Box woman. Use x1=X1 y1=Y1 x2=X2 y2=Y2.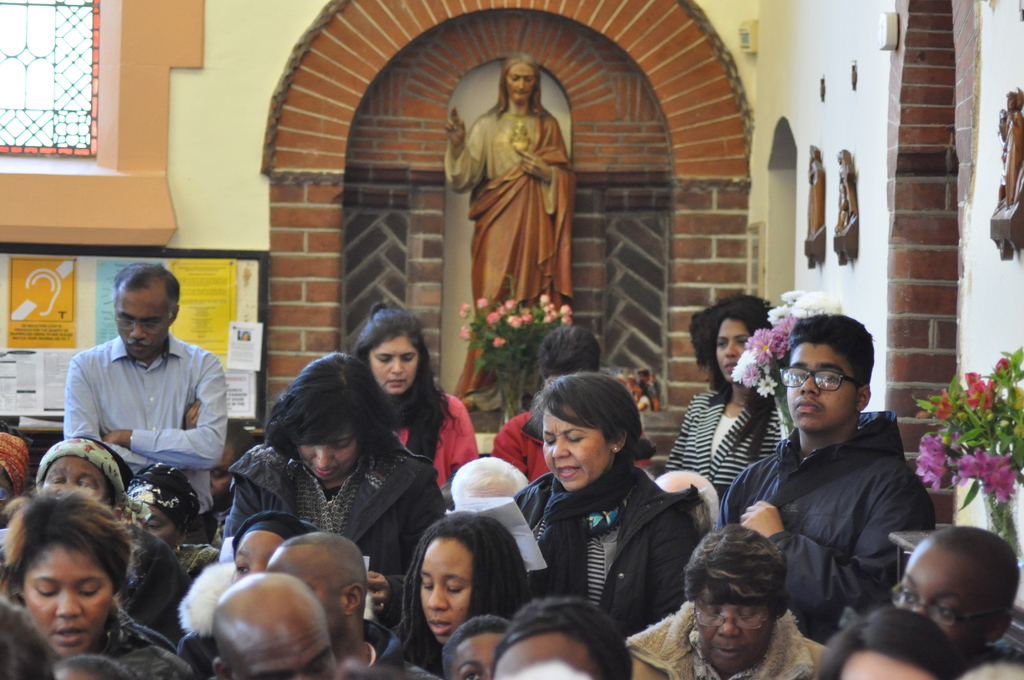
x1=126 y1=461 x2=221 y2=576.
